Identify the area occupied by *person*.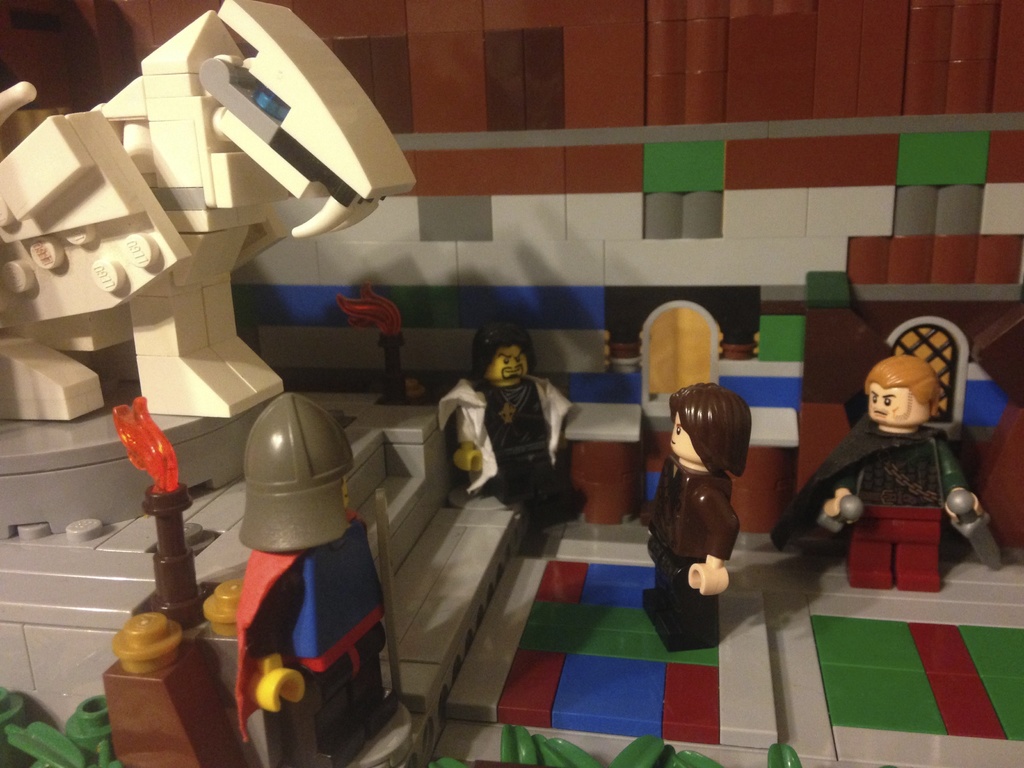
Area: rect(777, 355, 983, 601).
